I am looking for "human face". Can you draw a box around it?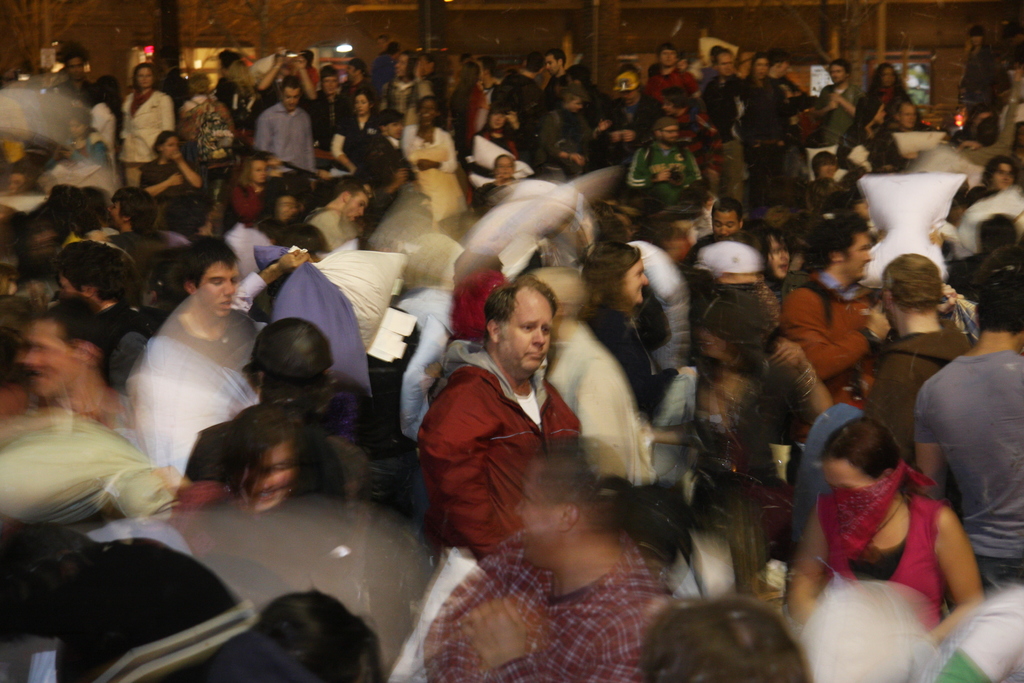
Sure, the bounding box is (503, 282, 556, 370).
